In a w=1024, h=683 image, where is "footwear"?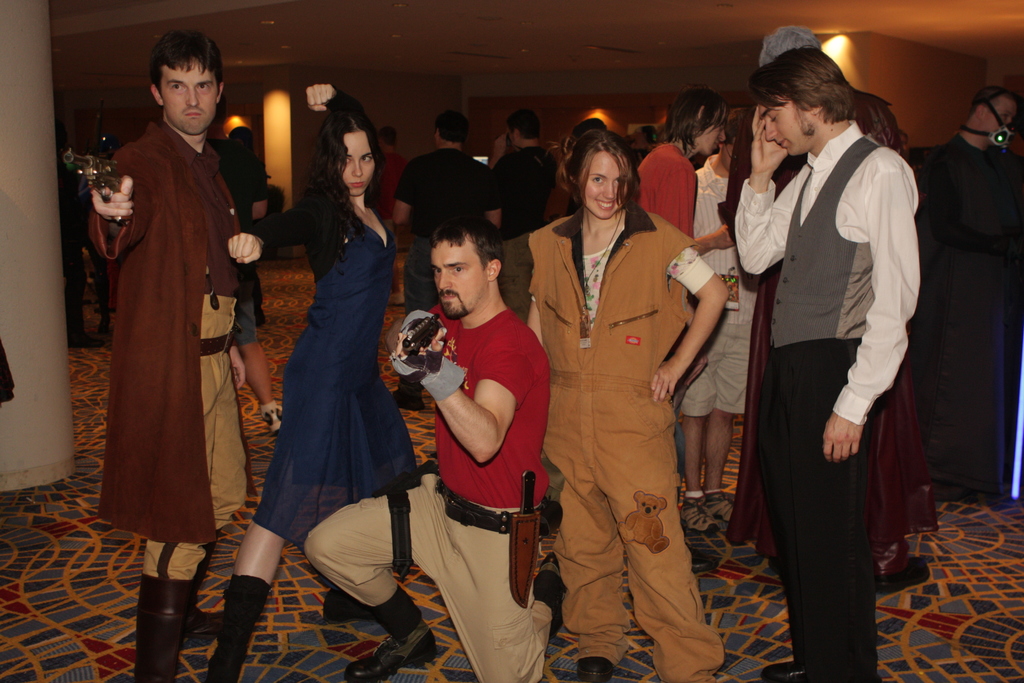
crop(541, 552, 564, 637).
